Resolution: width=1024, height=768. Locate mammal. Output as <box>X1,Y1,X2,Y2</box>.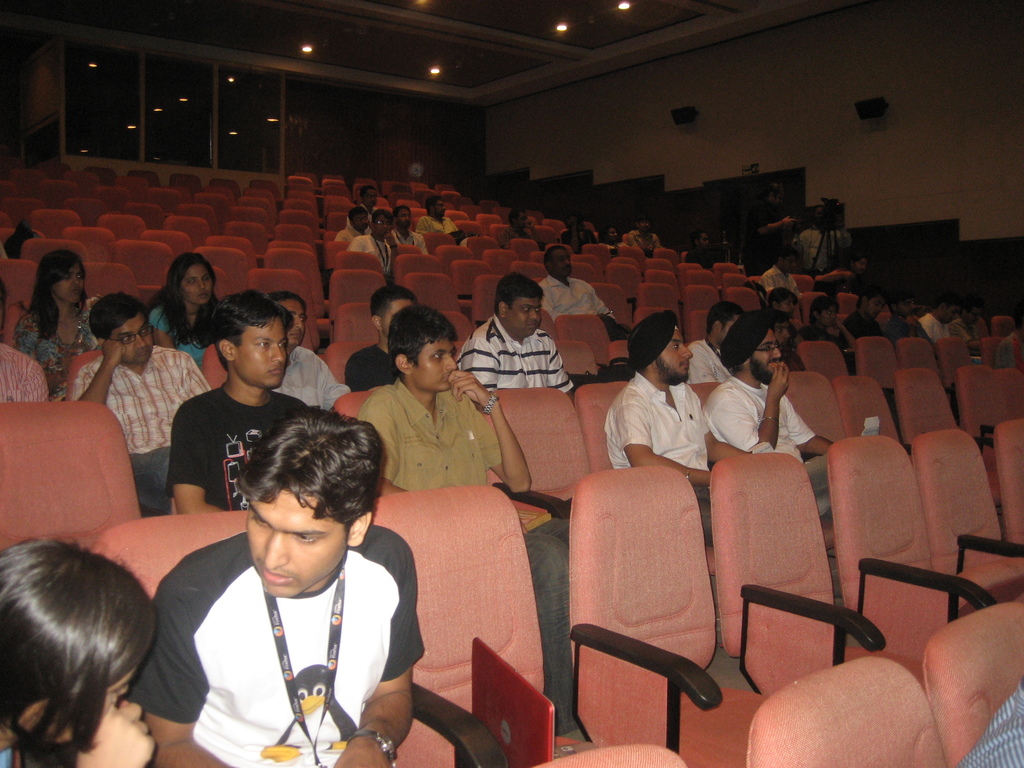
<box>605,310,759,544</box>.
